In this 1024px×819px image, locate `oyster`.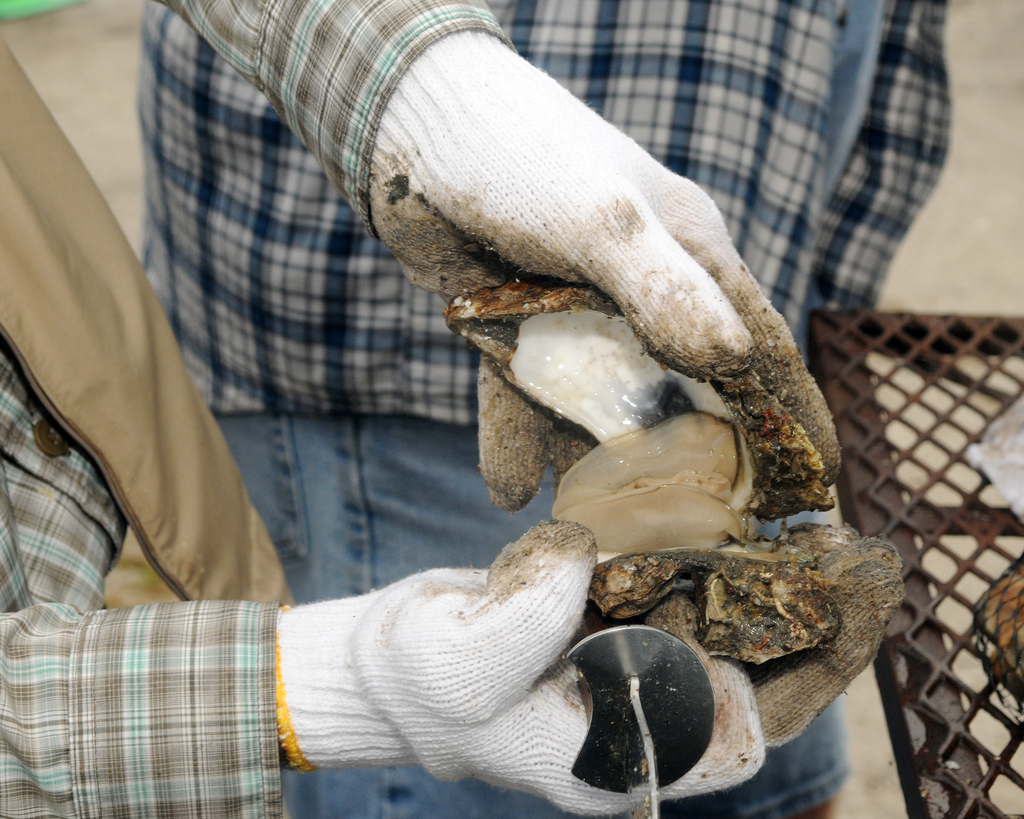
Bounding box: 438,273,858,683.
